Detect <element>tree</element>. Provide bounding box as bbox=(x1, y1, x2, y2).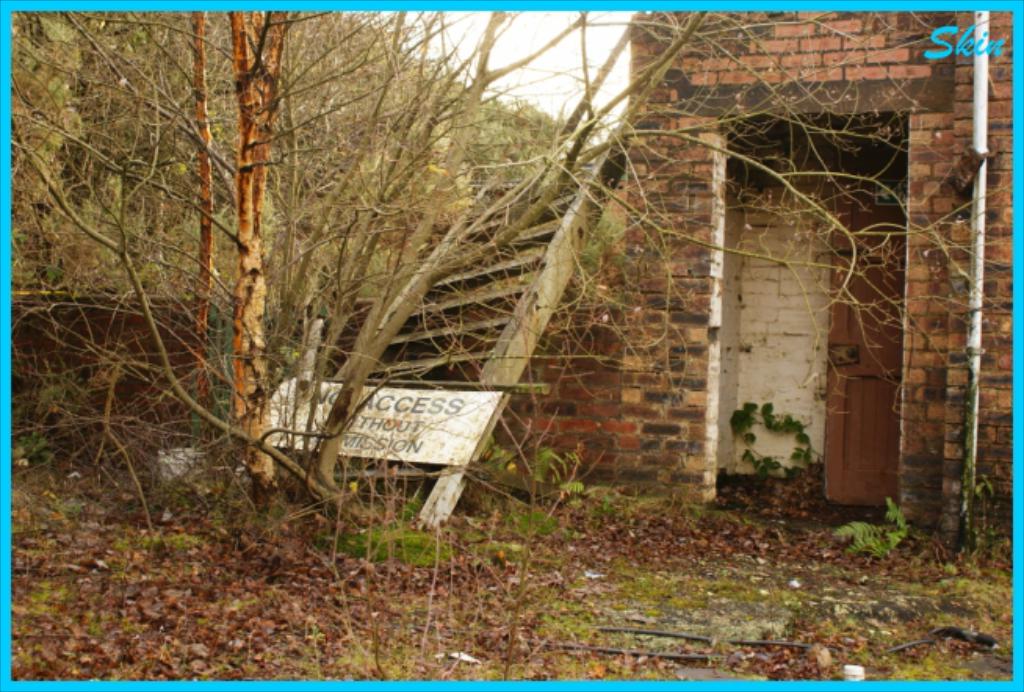
bbox=(0, 0, 1004, 540).
